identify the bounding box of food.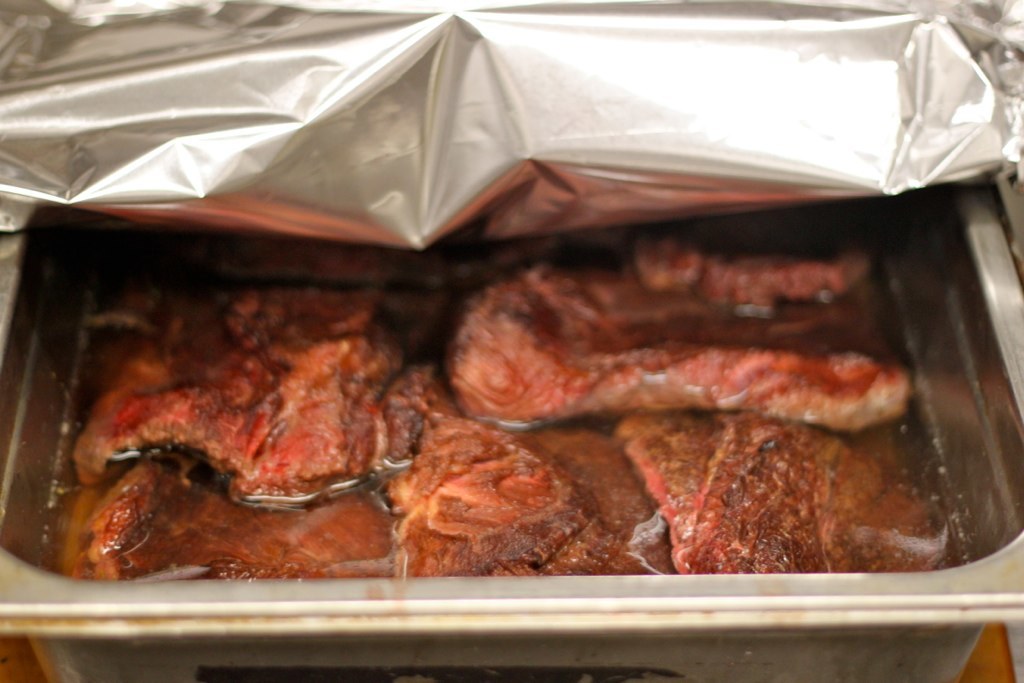
select_region(134, 148, 937, 573).
